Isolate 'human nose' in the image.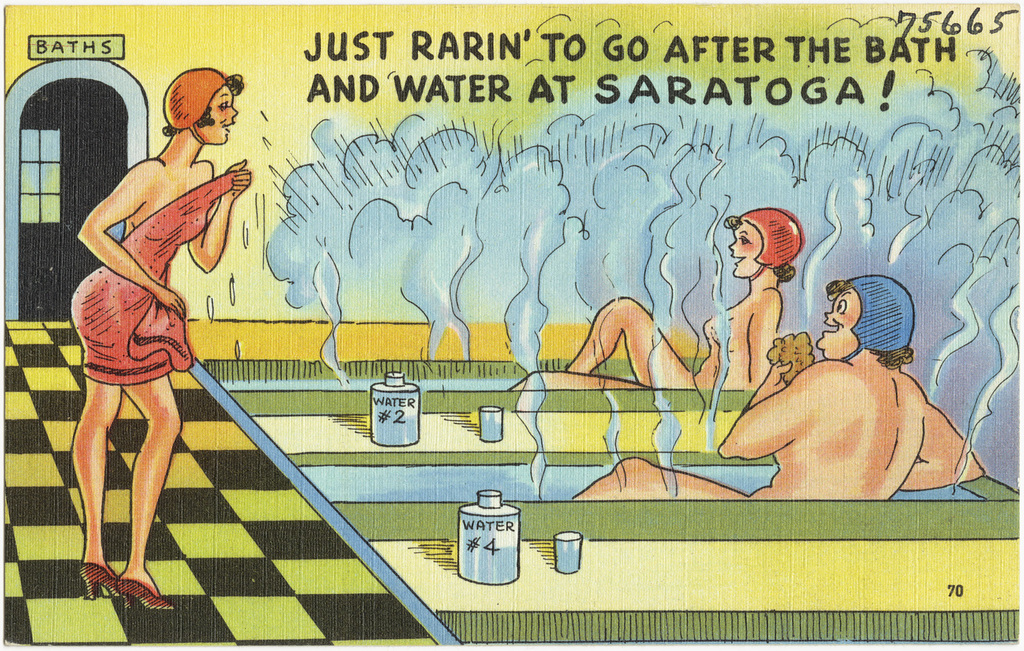
Isolated region: BBox(823, 308, 835, 320).
